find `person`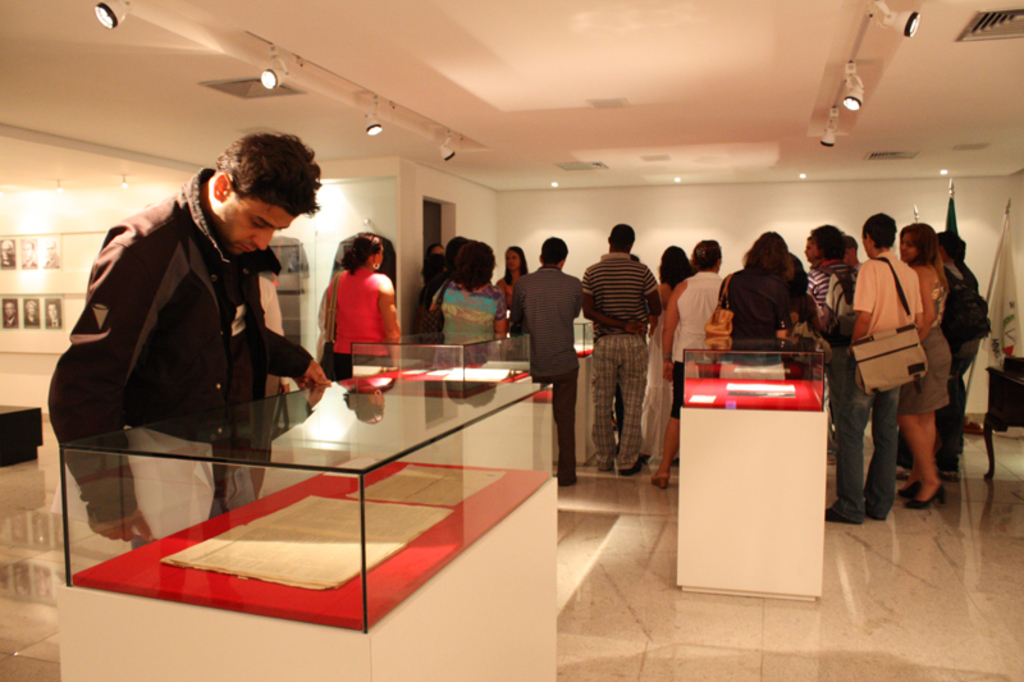
(508,230,589,486)
